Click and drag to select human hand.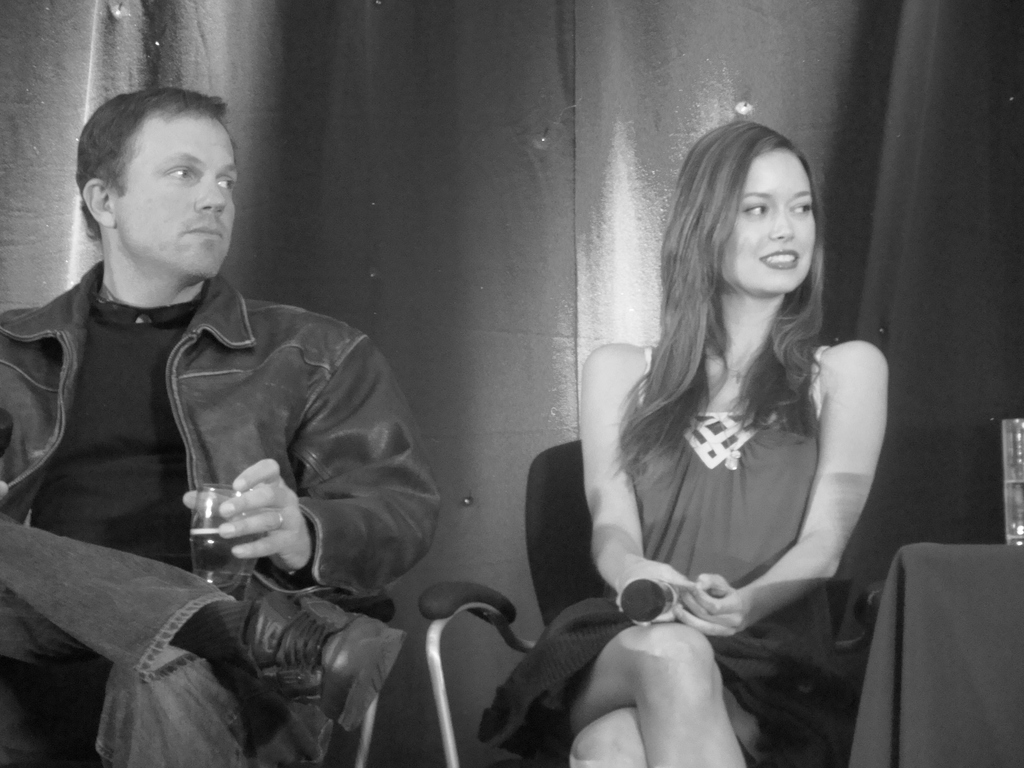
Selection: left=614, top=557, right=703, bottom=630.
